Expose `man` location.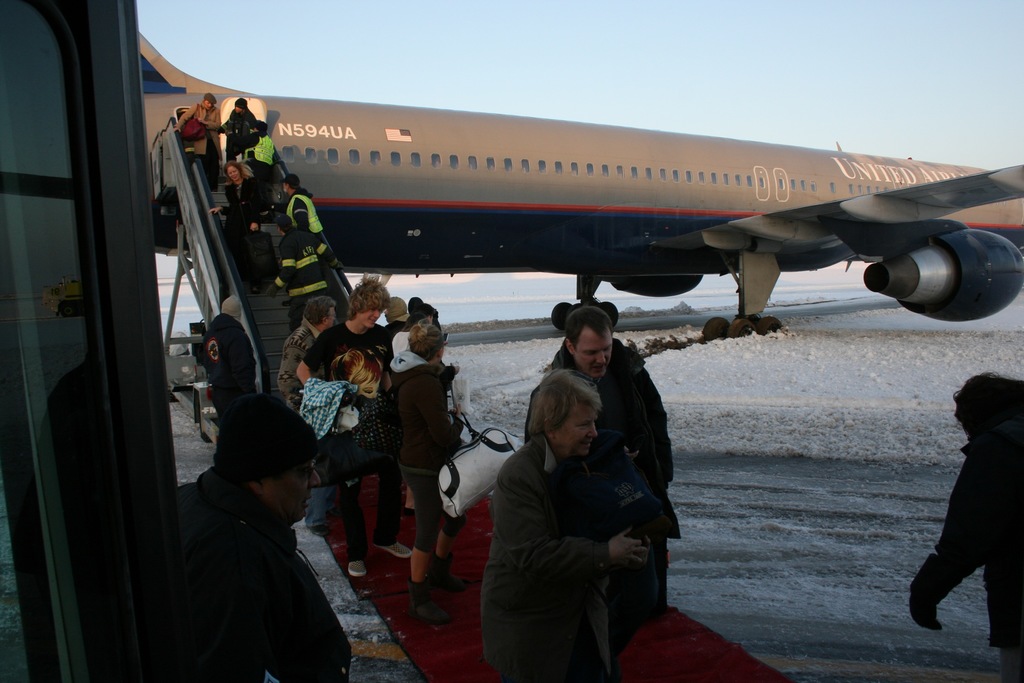
Exposed at box(528, 306, 684, 652).
